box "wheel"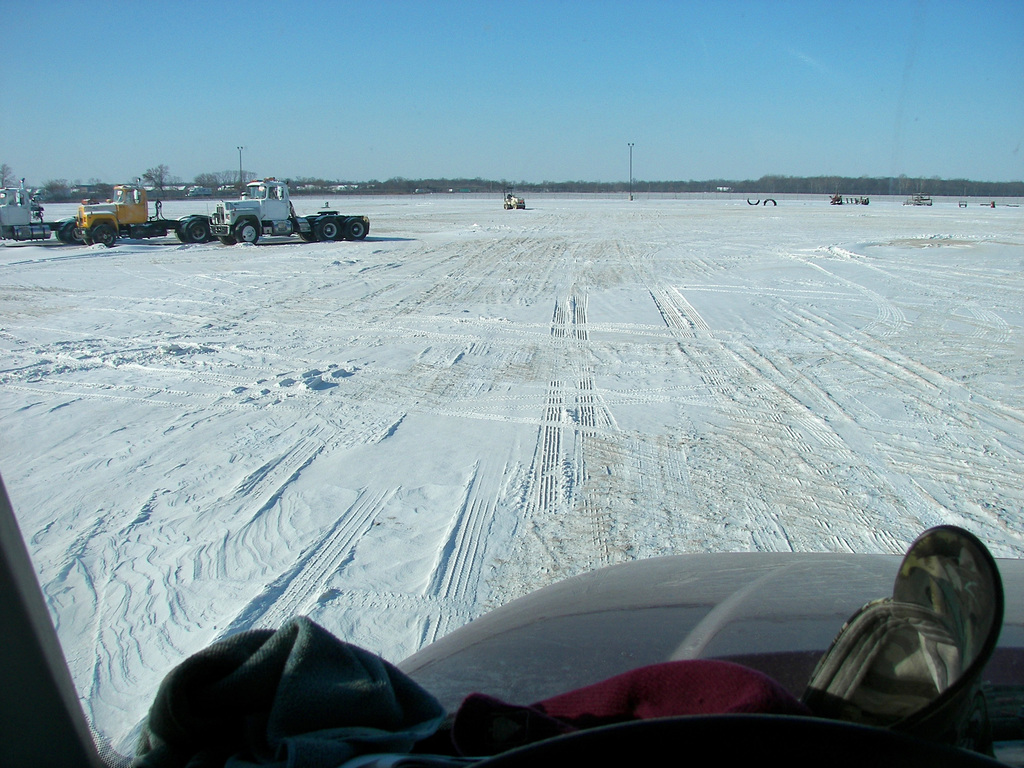
detection(303, 230, 313, 242)
